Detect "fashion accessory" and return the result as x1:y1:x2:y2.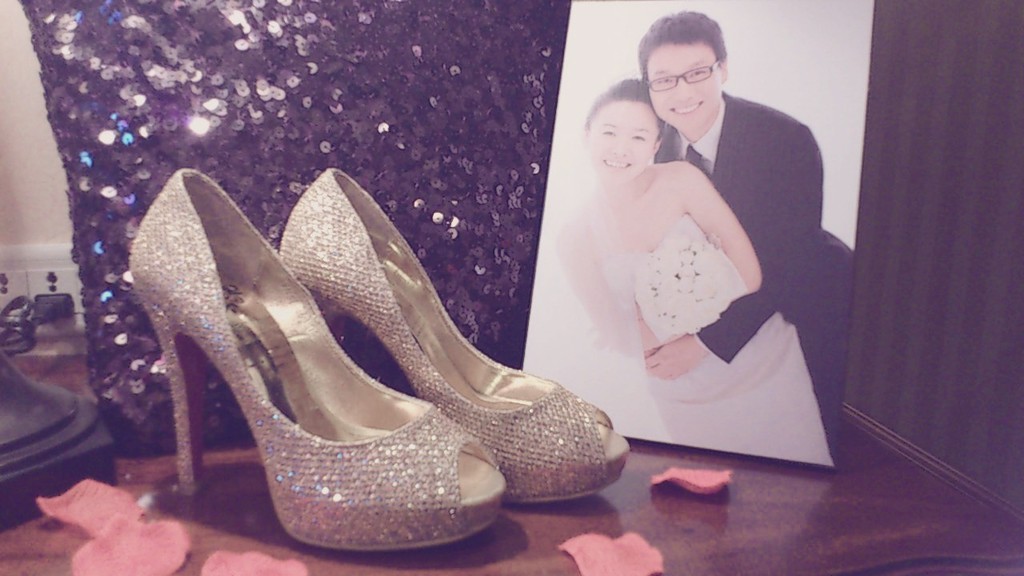
277:165:630:504.
